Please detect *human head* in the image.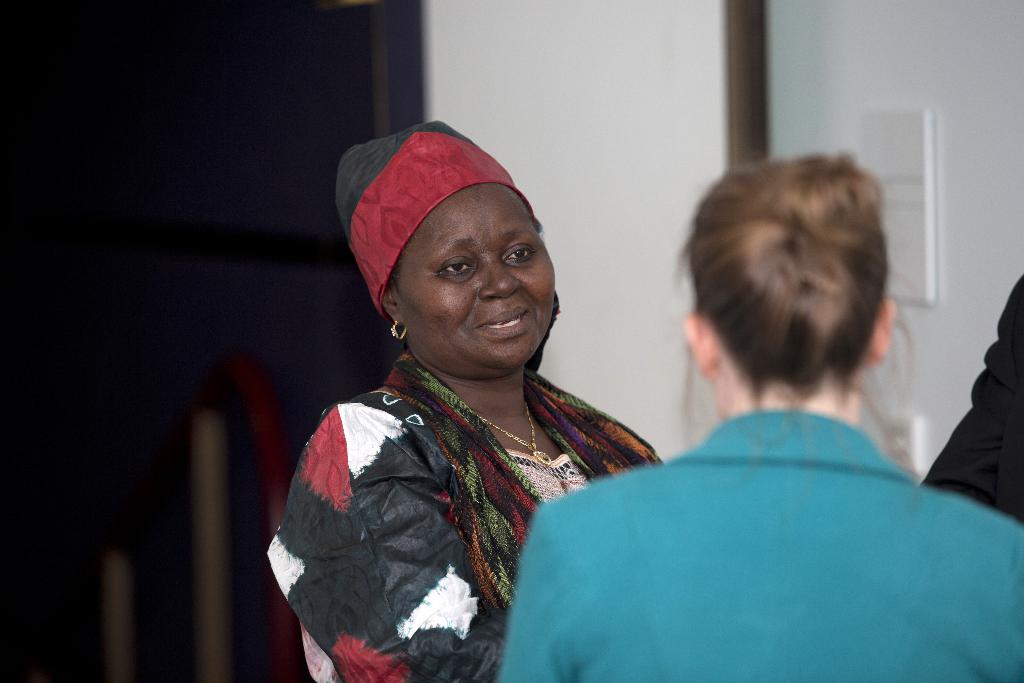
674/152/902/415.
